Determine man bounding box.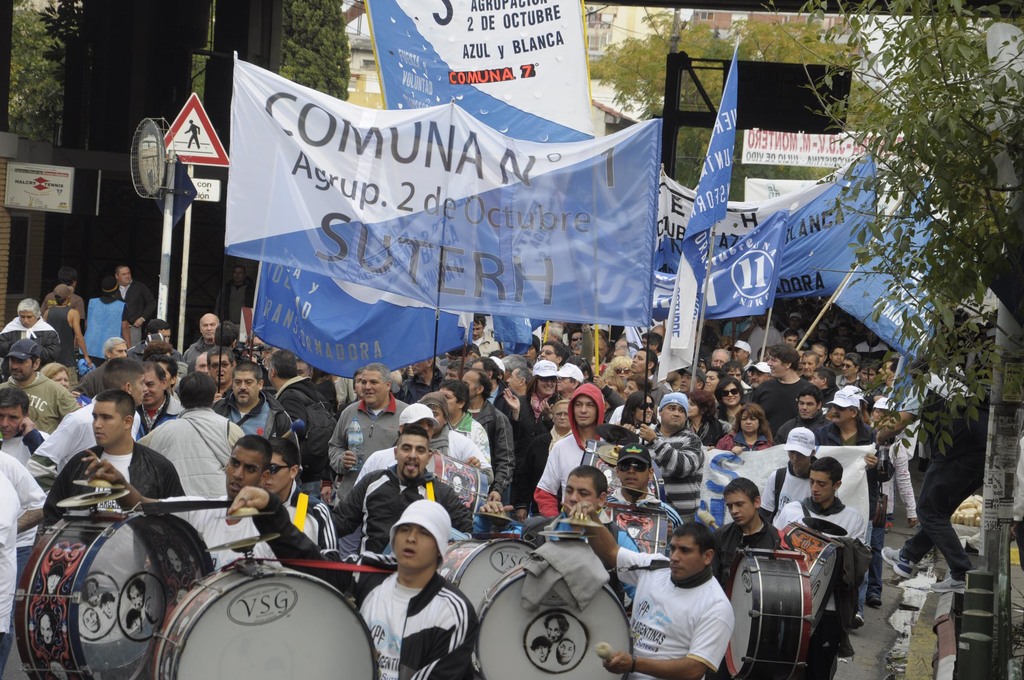
Determined: [736, 311, 787, 360].
